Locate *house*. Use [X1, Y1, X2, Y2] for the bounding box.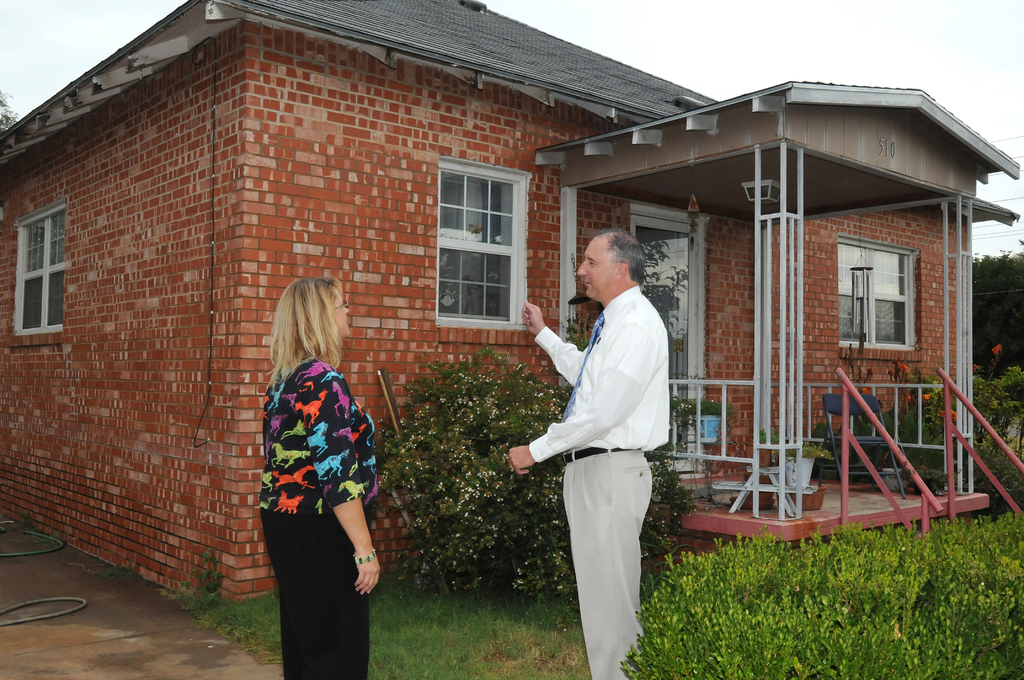
[0, 0, 1023, 610].
